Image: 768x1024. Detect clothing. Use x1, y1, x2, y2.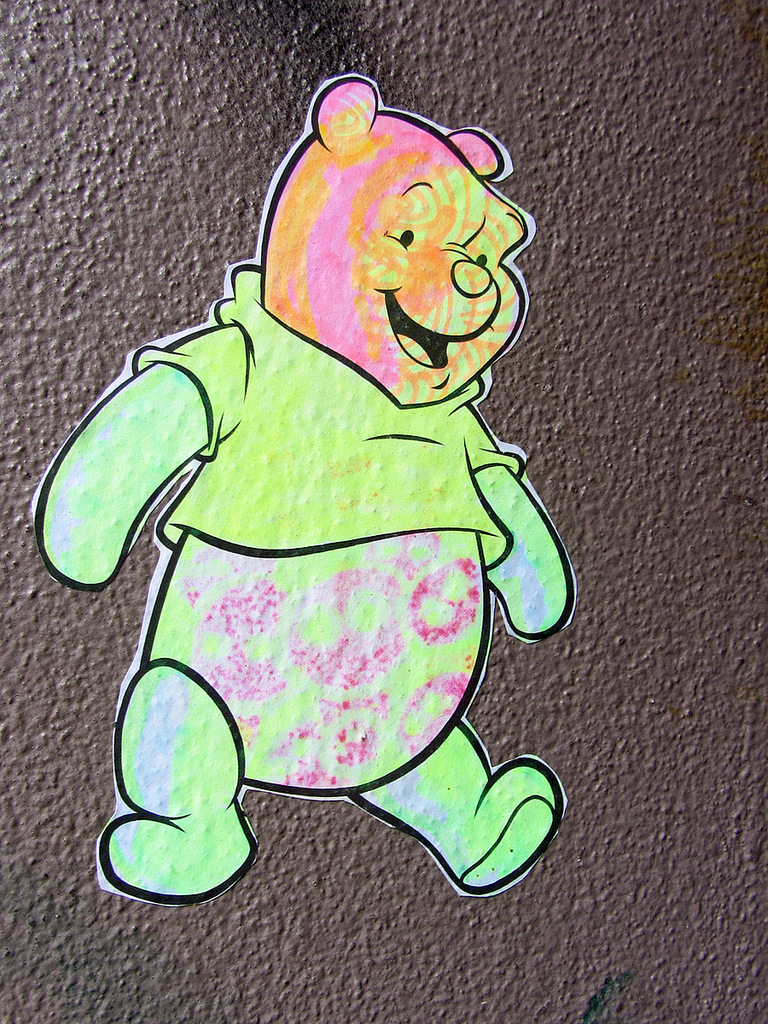
51, 259, 581, 830.
